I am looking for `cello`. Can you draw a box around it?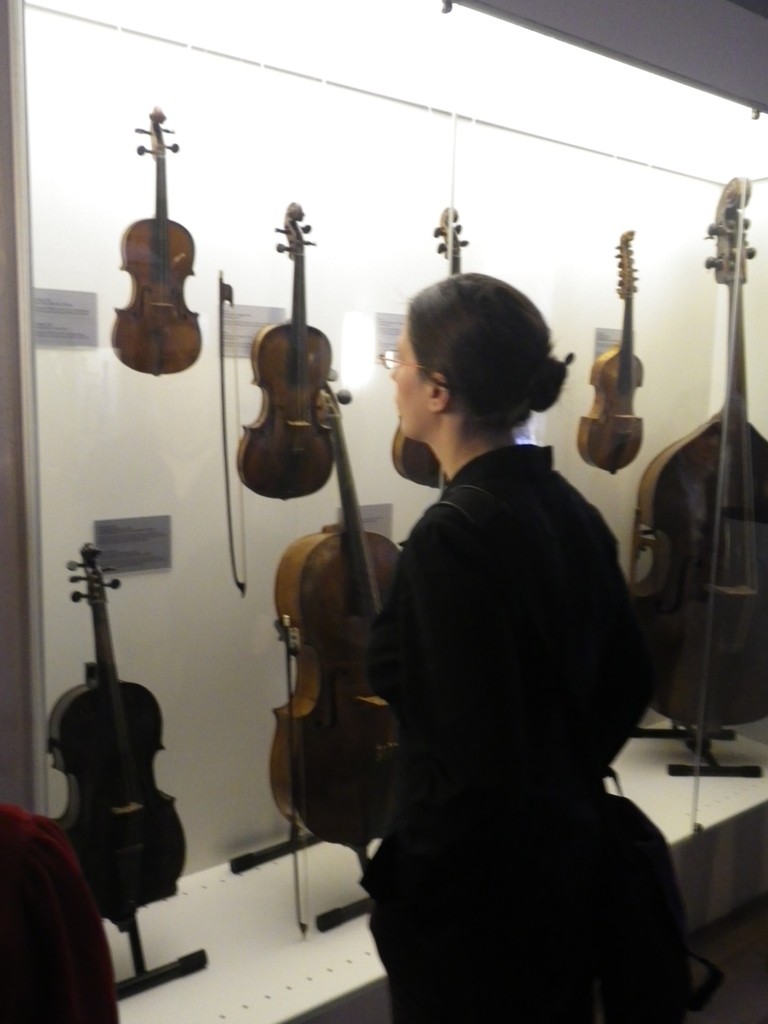
Sure, the bounding box is box(57, 541, 190, 920).
